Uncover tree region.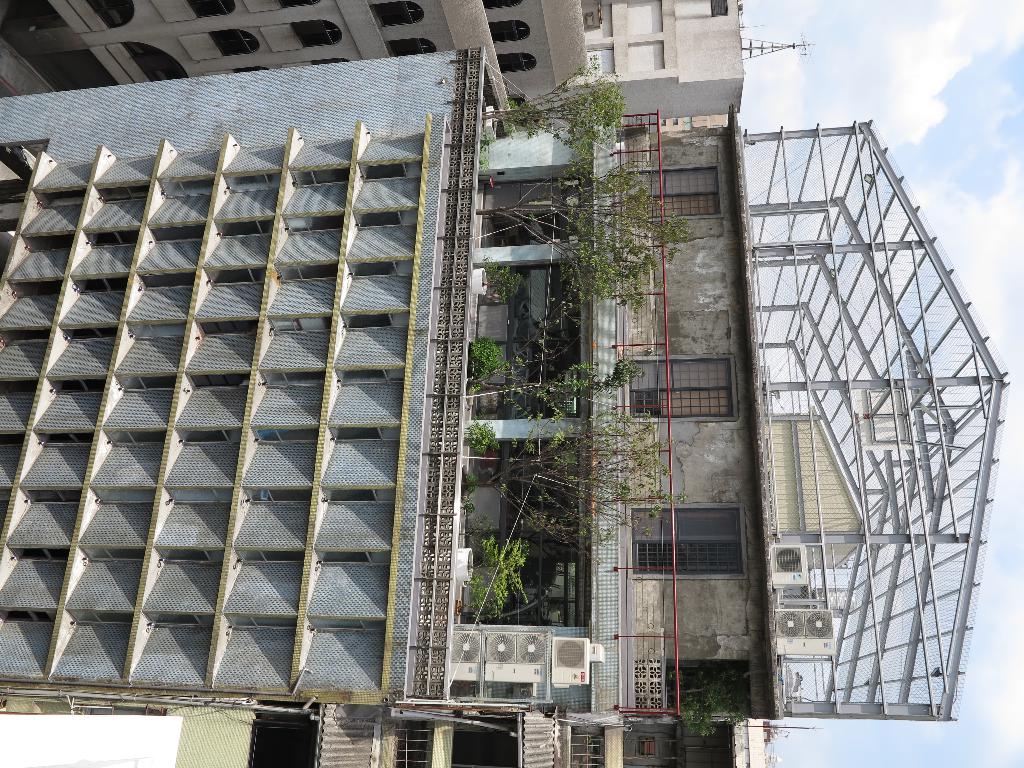
Uncovered: crop(467, 536, 535, 618).
